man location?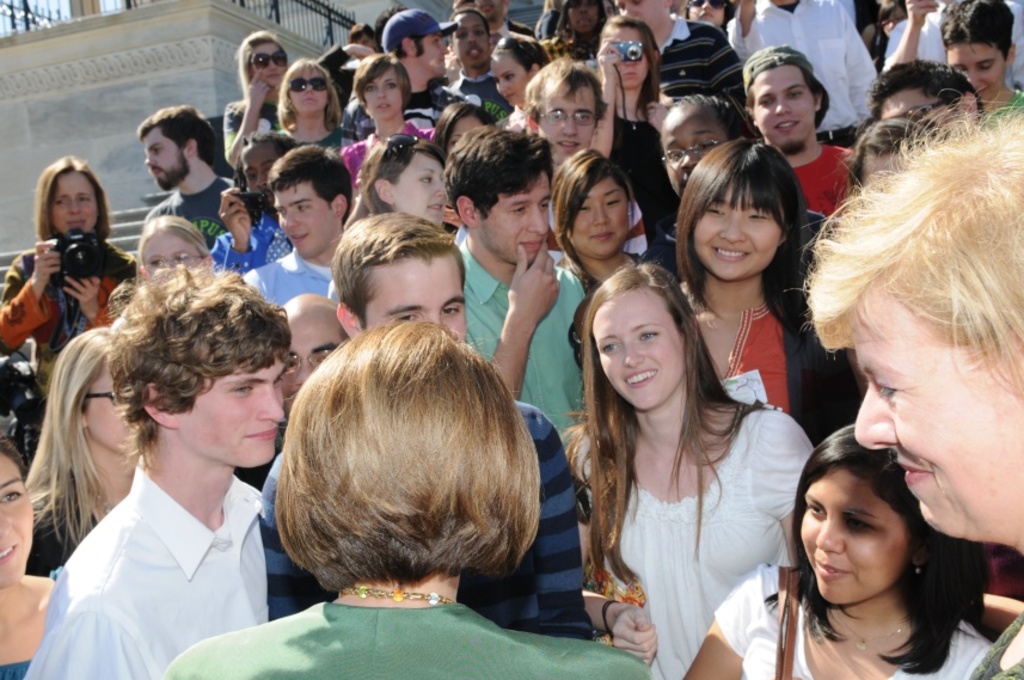
[742, 49, 869, 209]
